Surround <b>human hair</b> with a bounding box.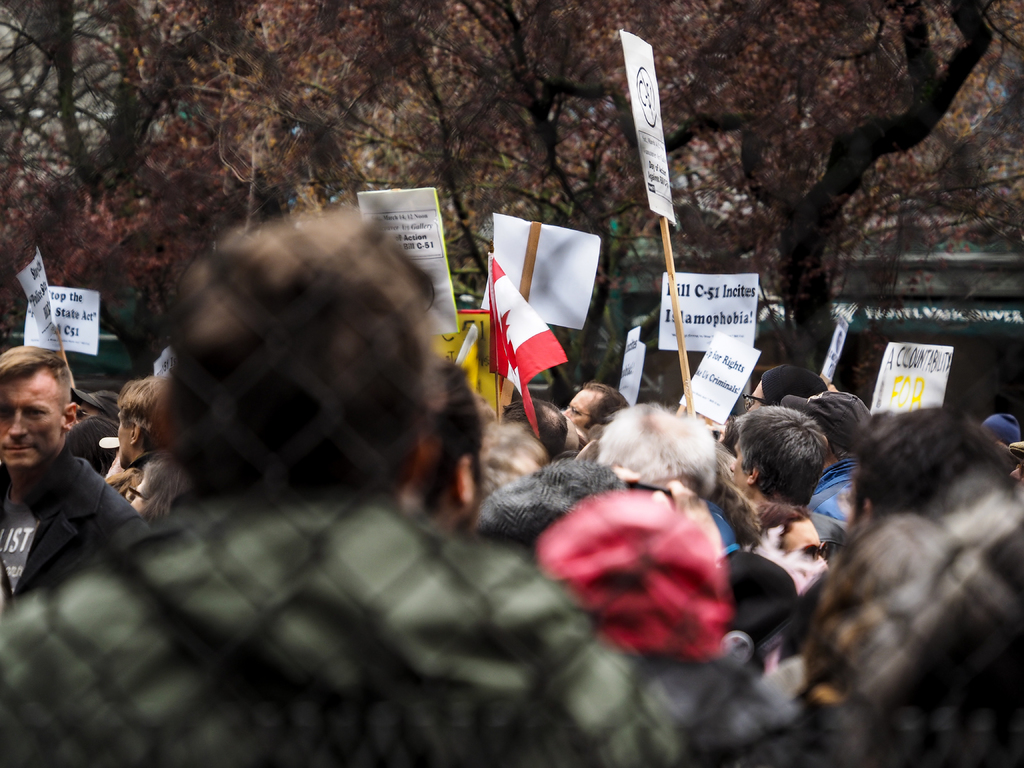
<region>595, 398, 705, 488</region>.
